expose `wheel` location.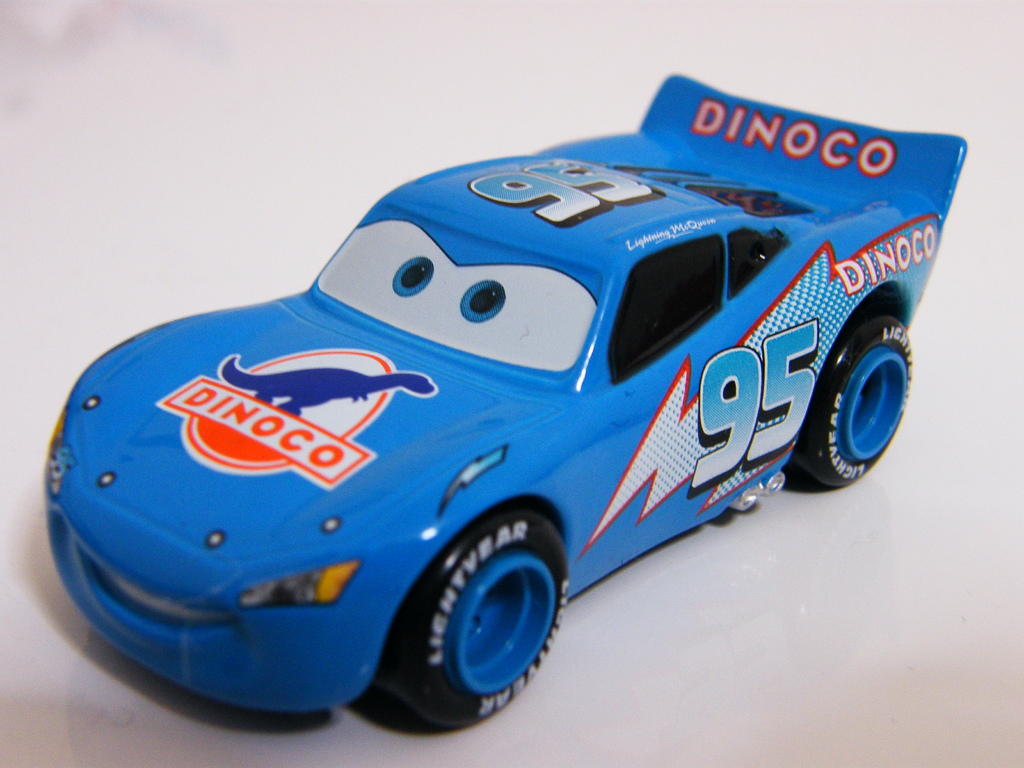
Exposed at <region>415, 526, 570, 719</region>.
